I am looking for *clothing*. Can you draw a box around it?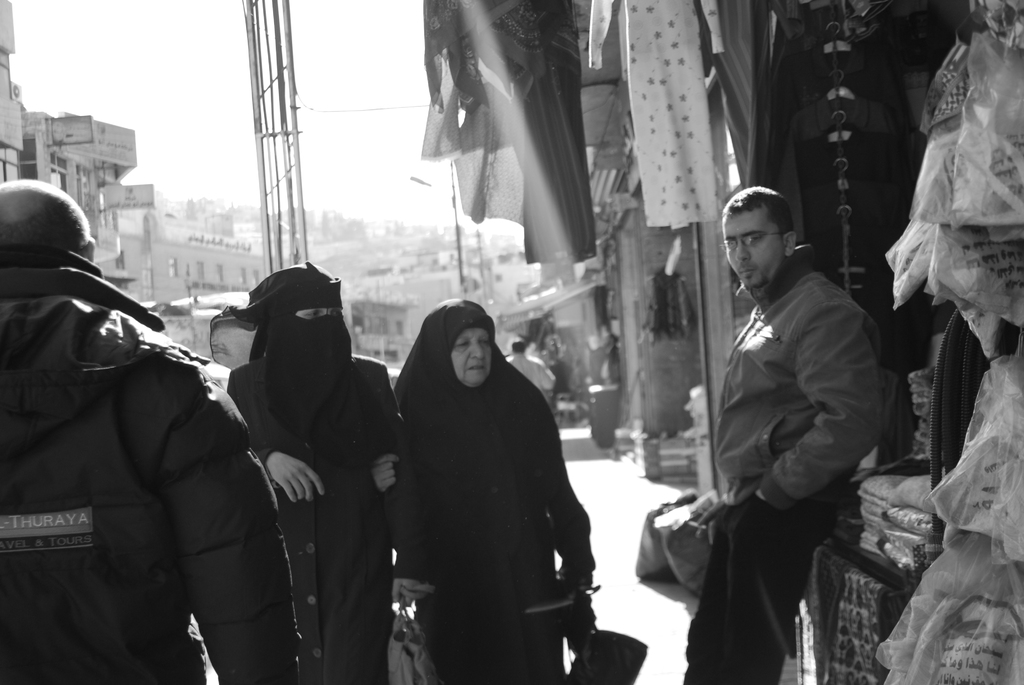
Sure, the bounding box is BBox(586, 346, 622, 453).
